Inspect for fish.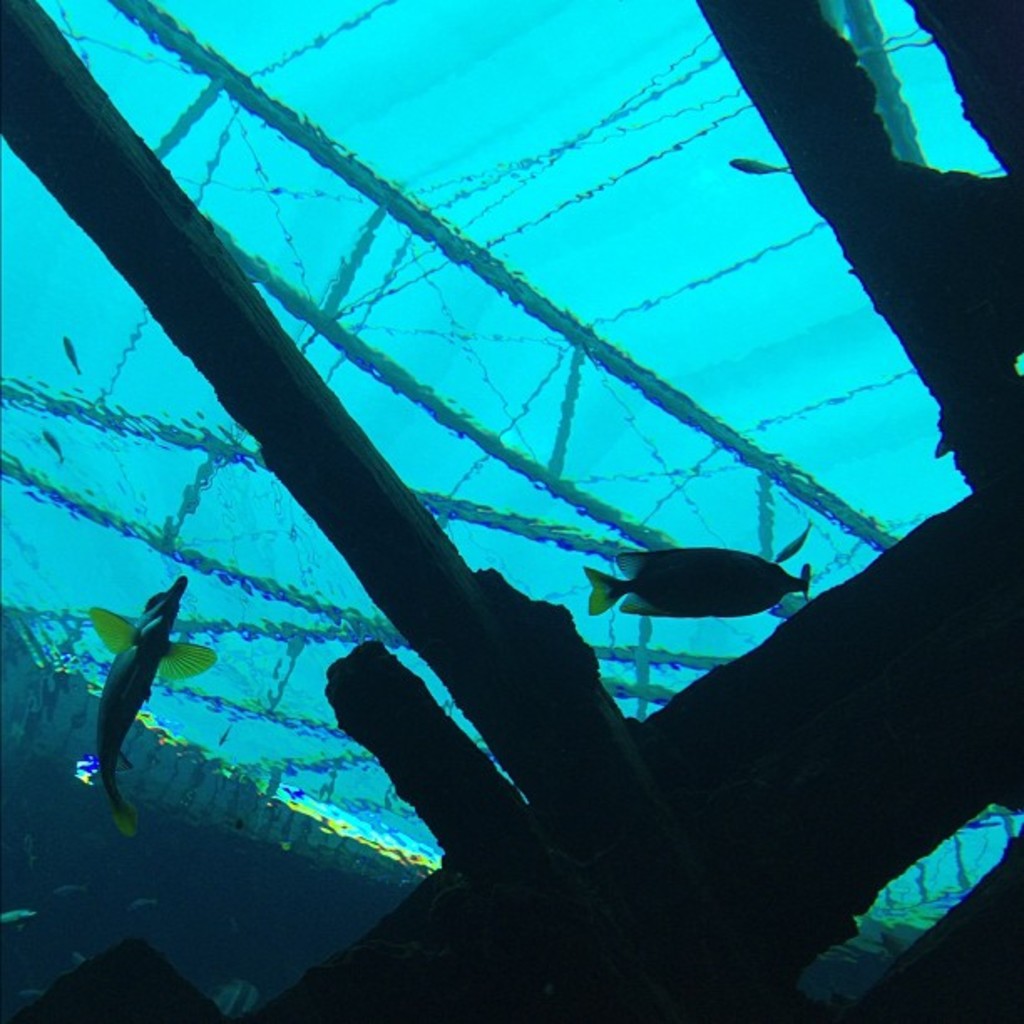
Inspection: 92 569 224 835.
